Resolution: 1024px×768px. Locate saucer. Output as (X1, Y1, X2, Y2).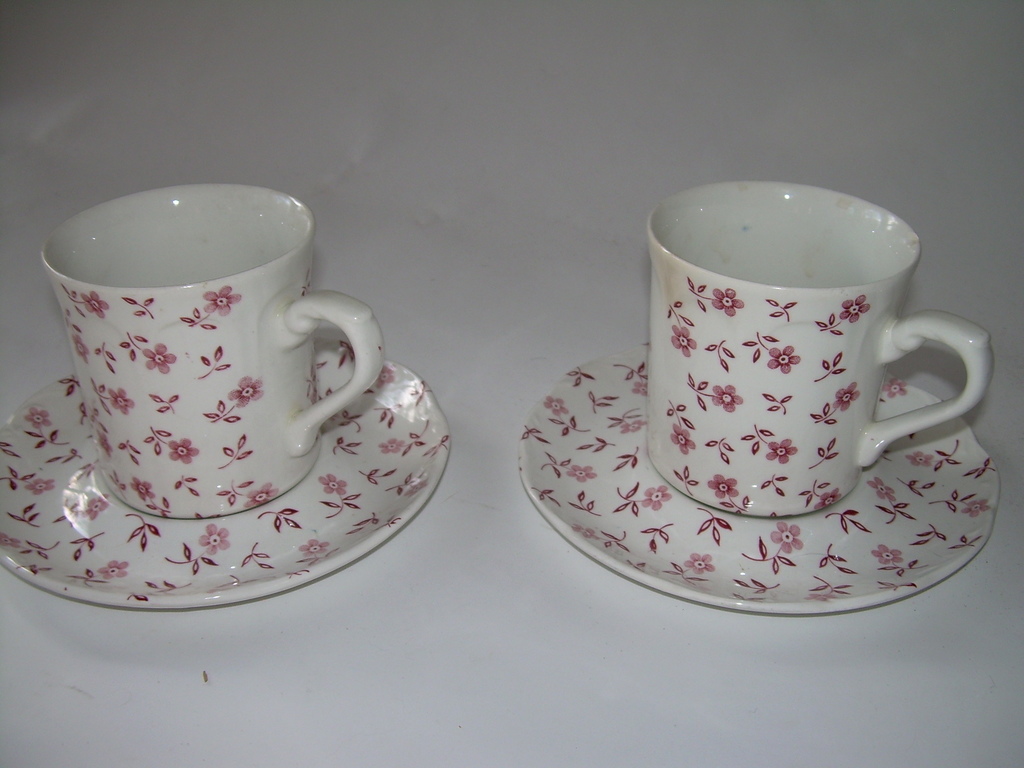
(515, 339, 1002, 616).
